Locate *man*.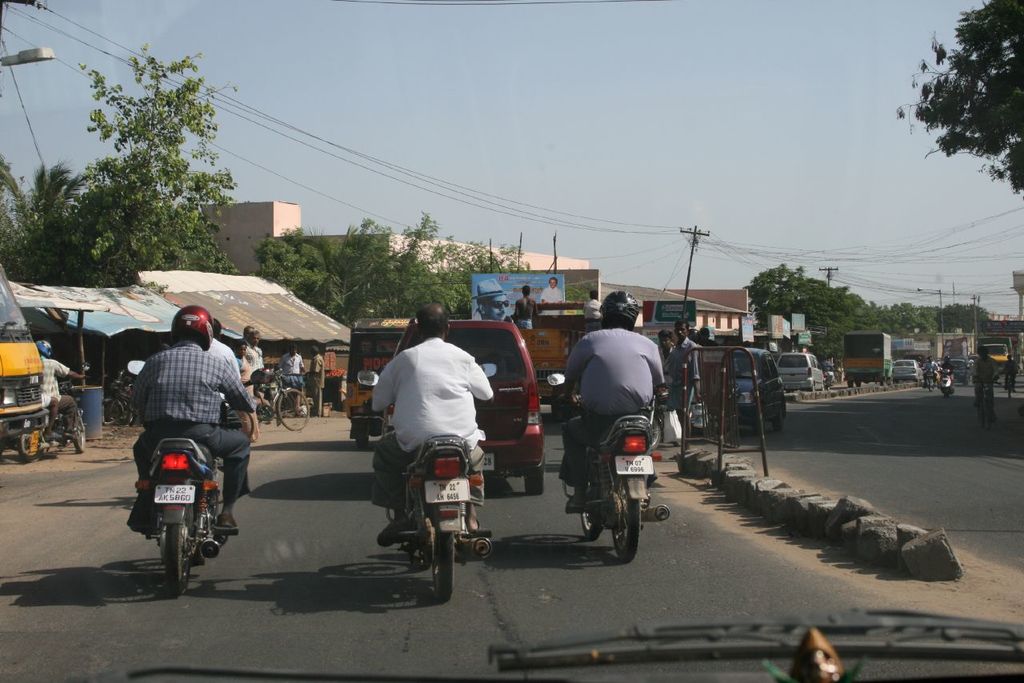
Bounding box: (559,289,665,513).
